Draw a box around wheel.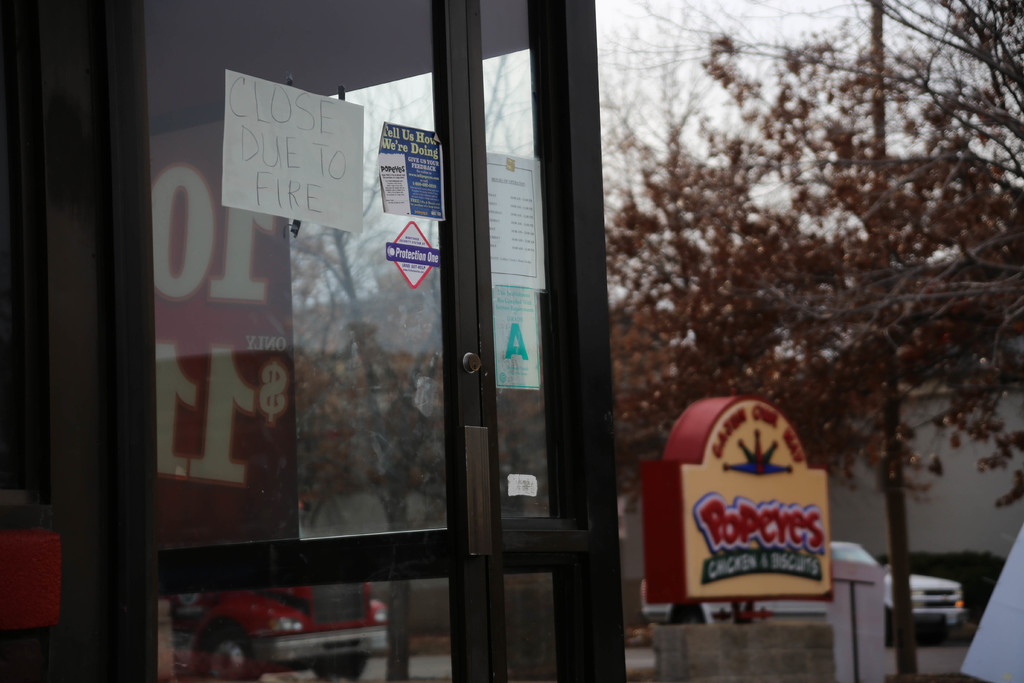
919:618:945:641.
